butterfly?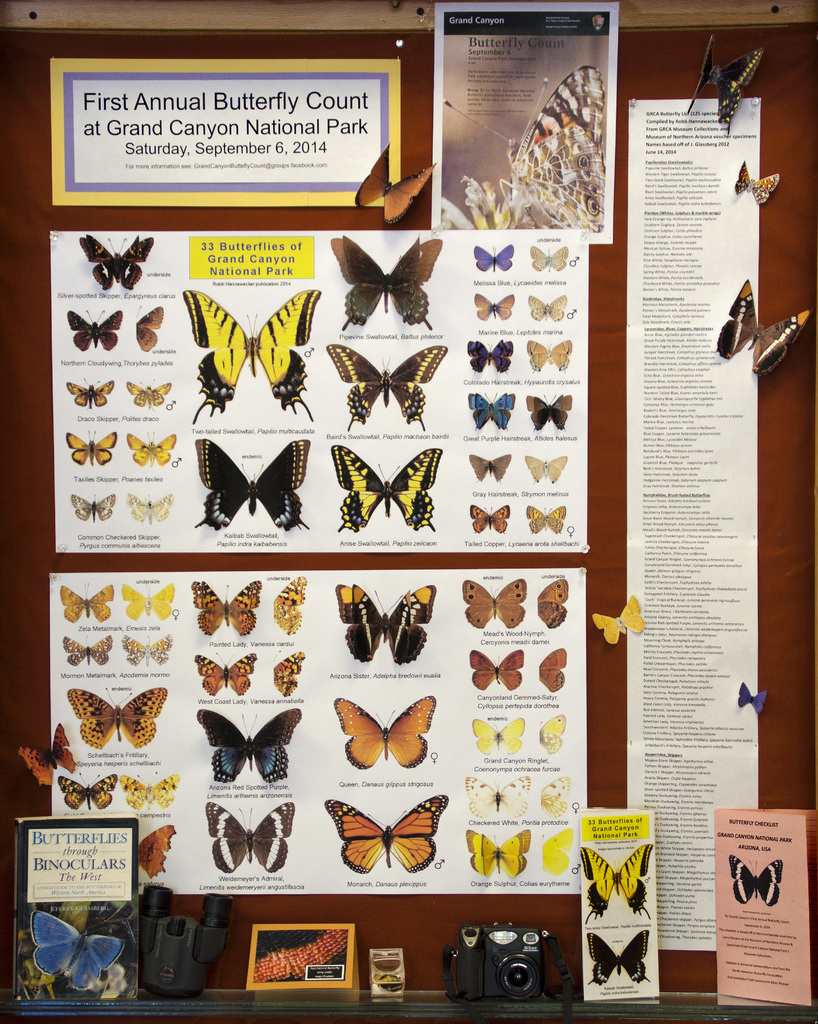
rect(527, 503, 568, 535)
